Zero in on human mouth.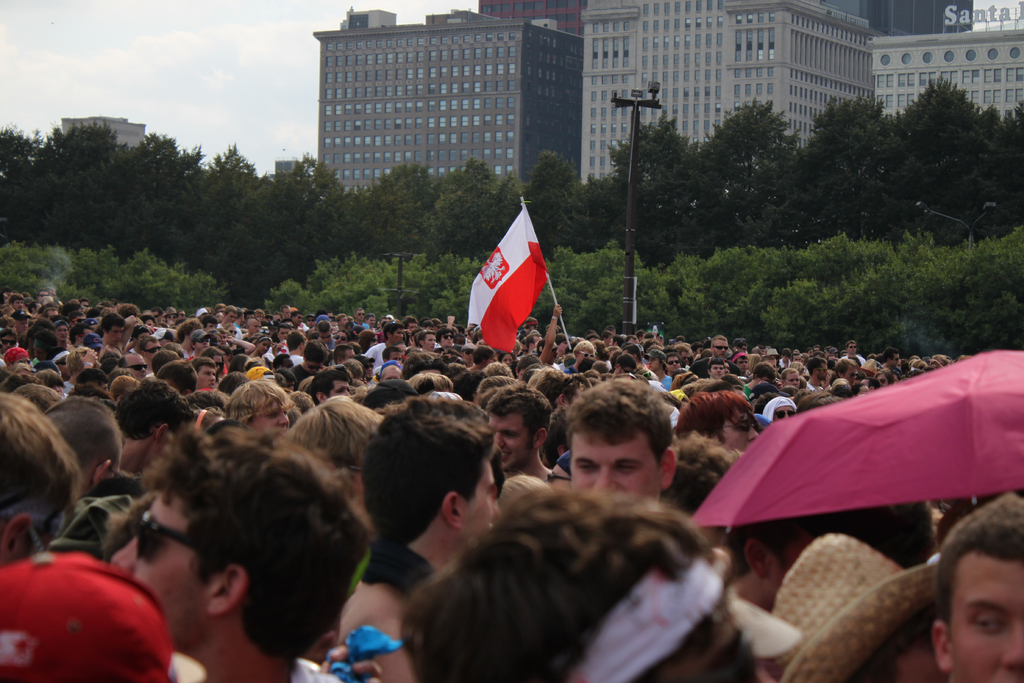
Zeroed in: <bbox>783, 359, 790, 361</bbox>.
